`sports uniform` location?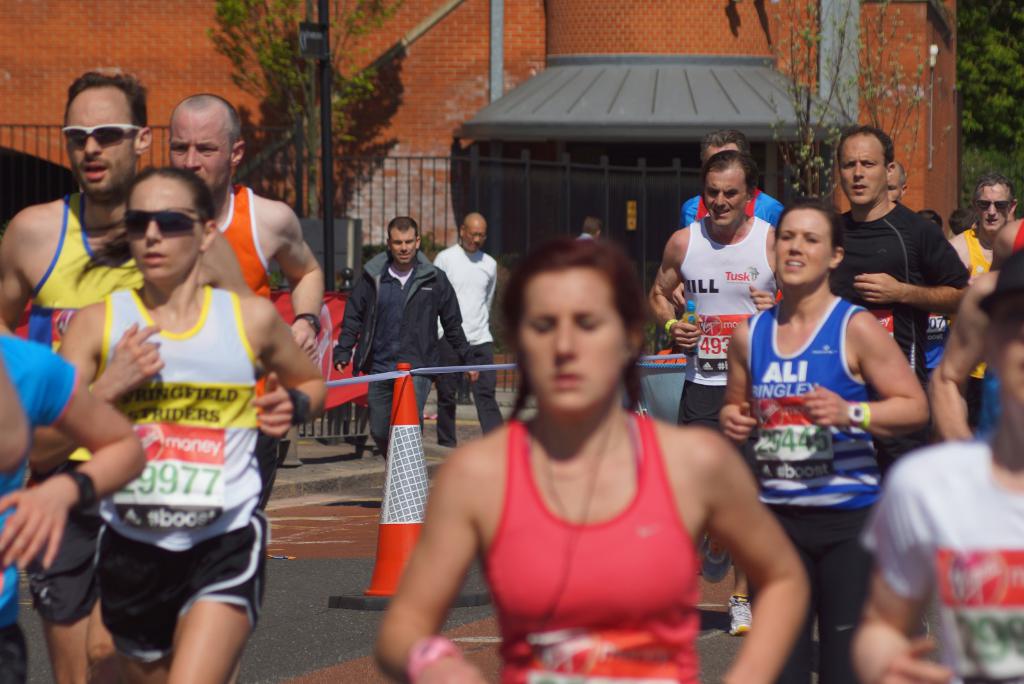
pyautogui.locateOnScreen(748, 291, 868, 683)
